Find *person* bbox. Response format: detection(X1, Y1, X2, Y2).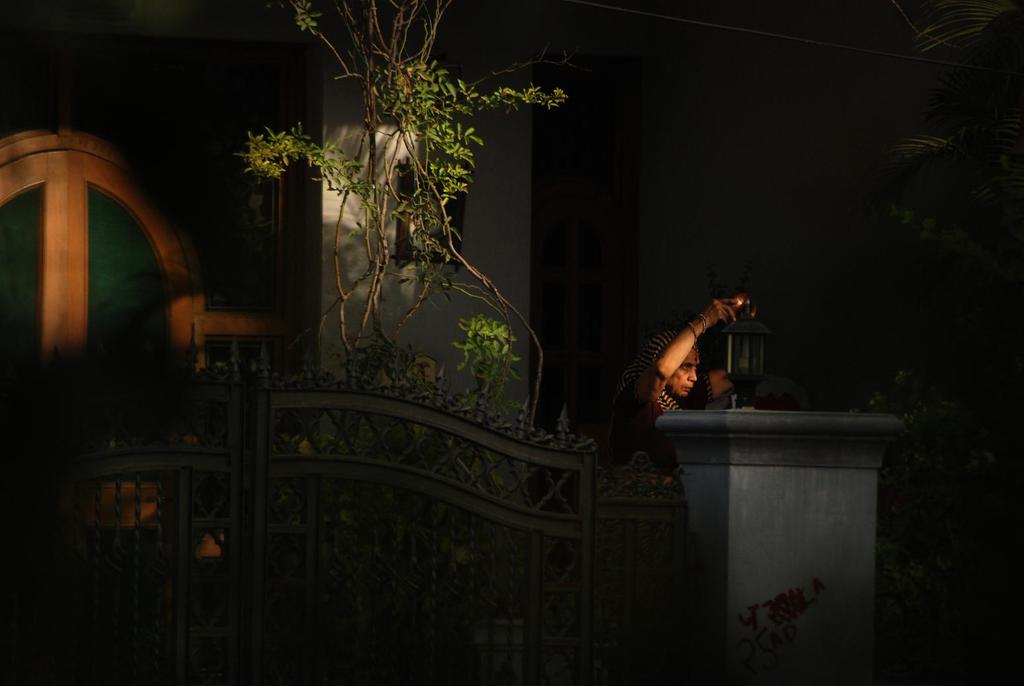
detection(592, 294, 745, 481).
